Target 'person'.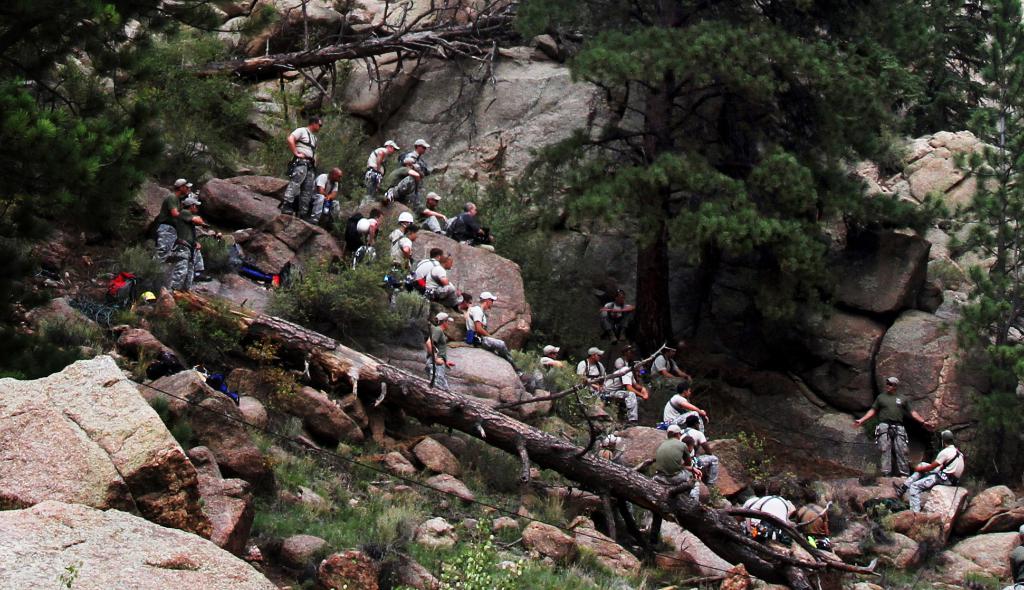
Target region: [left=602, top=288, right=638, bottom=343].
